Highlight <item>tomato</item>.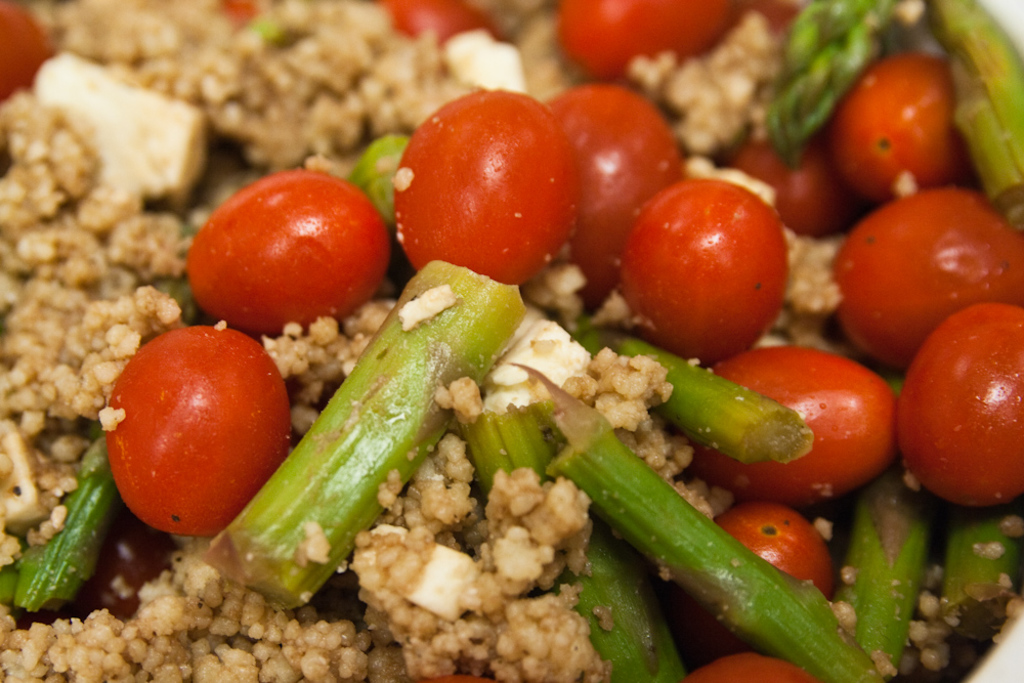
Highlighted region: region(542, 83, 679, 299).
